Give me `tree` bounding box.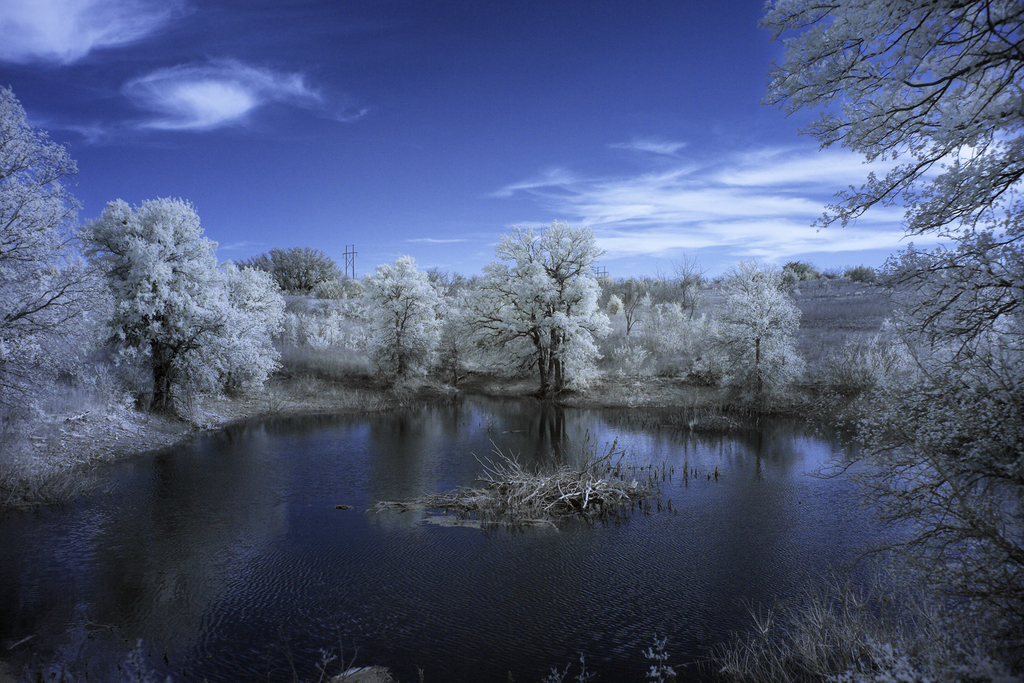
crop(740, 2, 1021, 682).
